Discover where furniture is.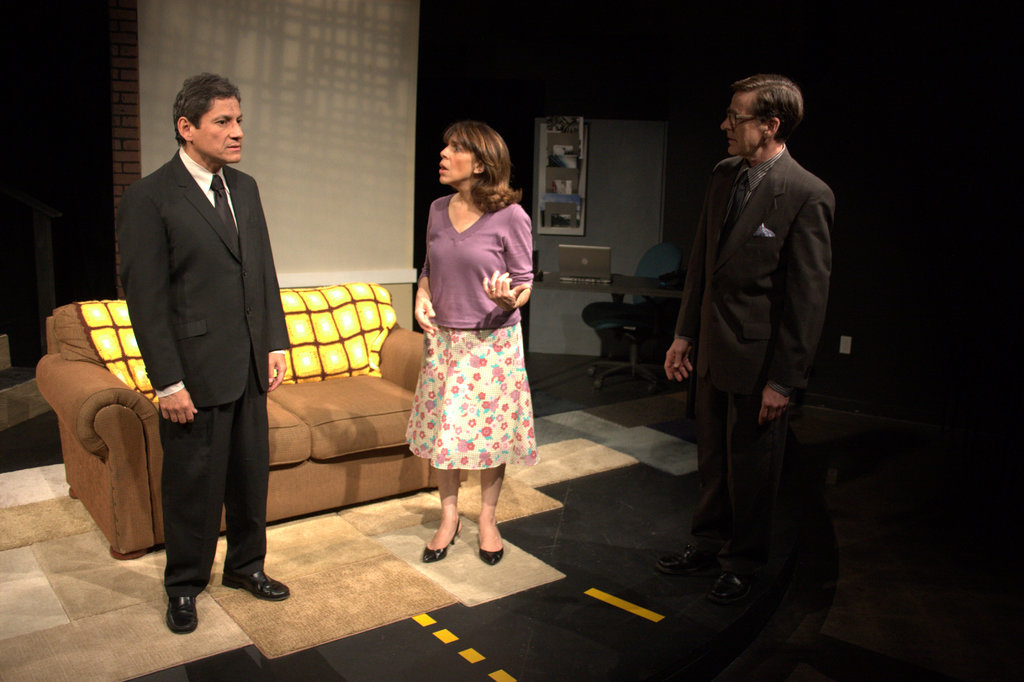
Discovered at [x1=33, y1=282, x2=467, y2=559].
